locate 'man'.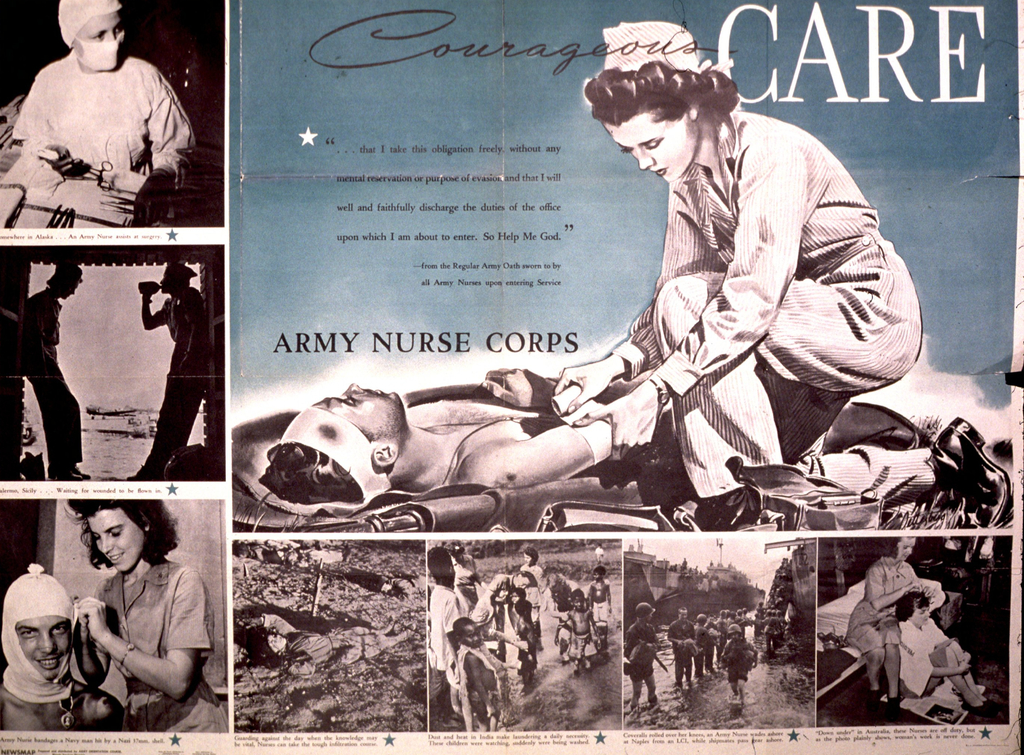
Bounding box: (0,558,112,711).
